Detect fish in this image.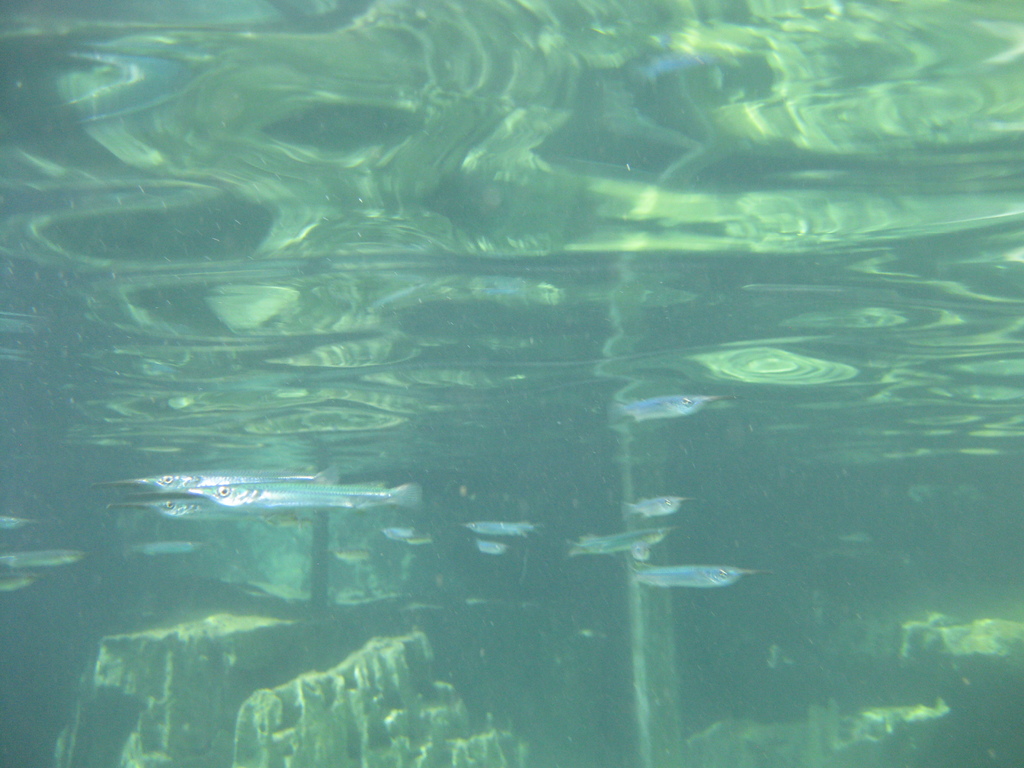
Detection: [left=620, top=393, right=737, bottom=422].
